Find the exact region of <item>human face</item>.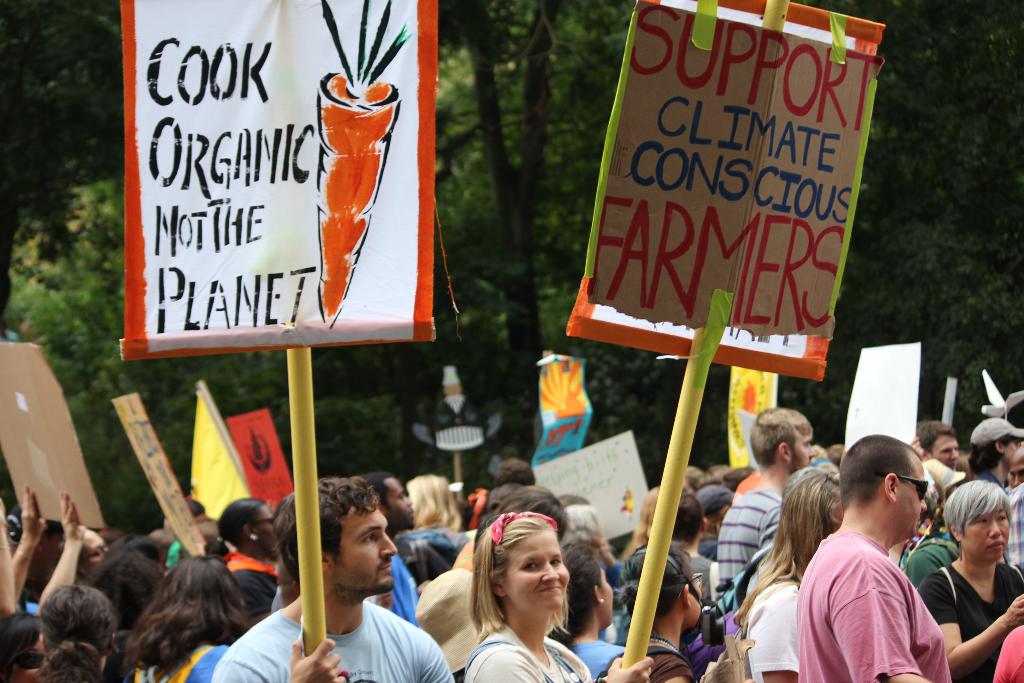
Exact region: <box>691,570,703,619</box>.
